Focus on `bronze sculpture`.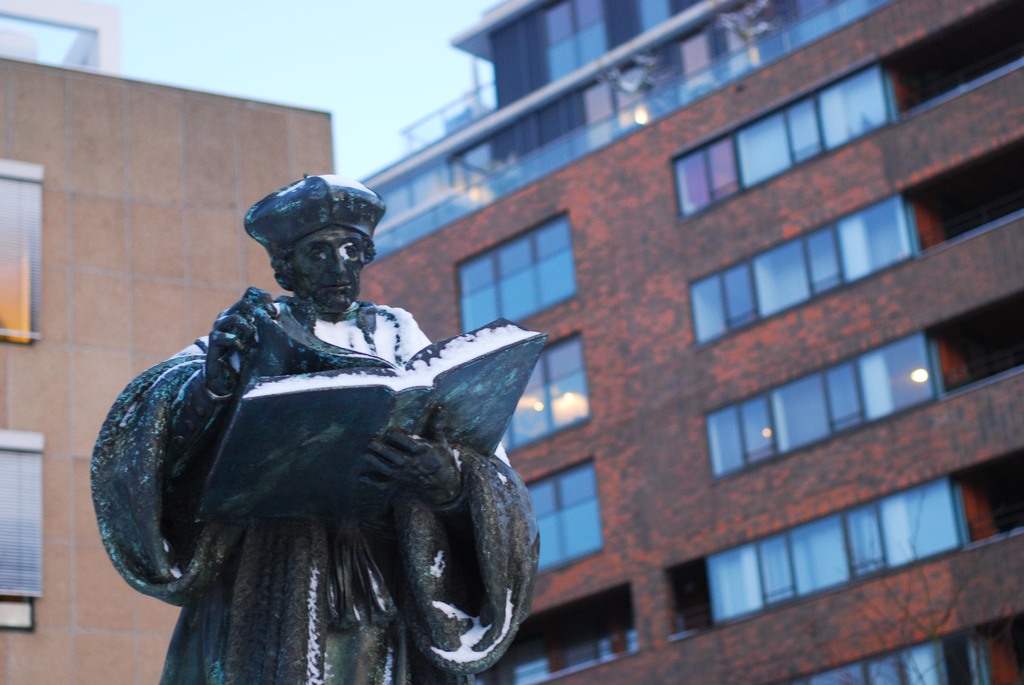
Focused at rect(92, 178, 543, 684).
